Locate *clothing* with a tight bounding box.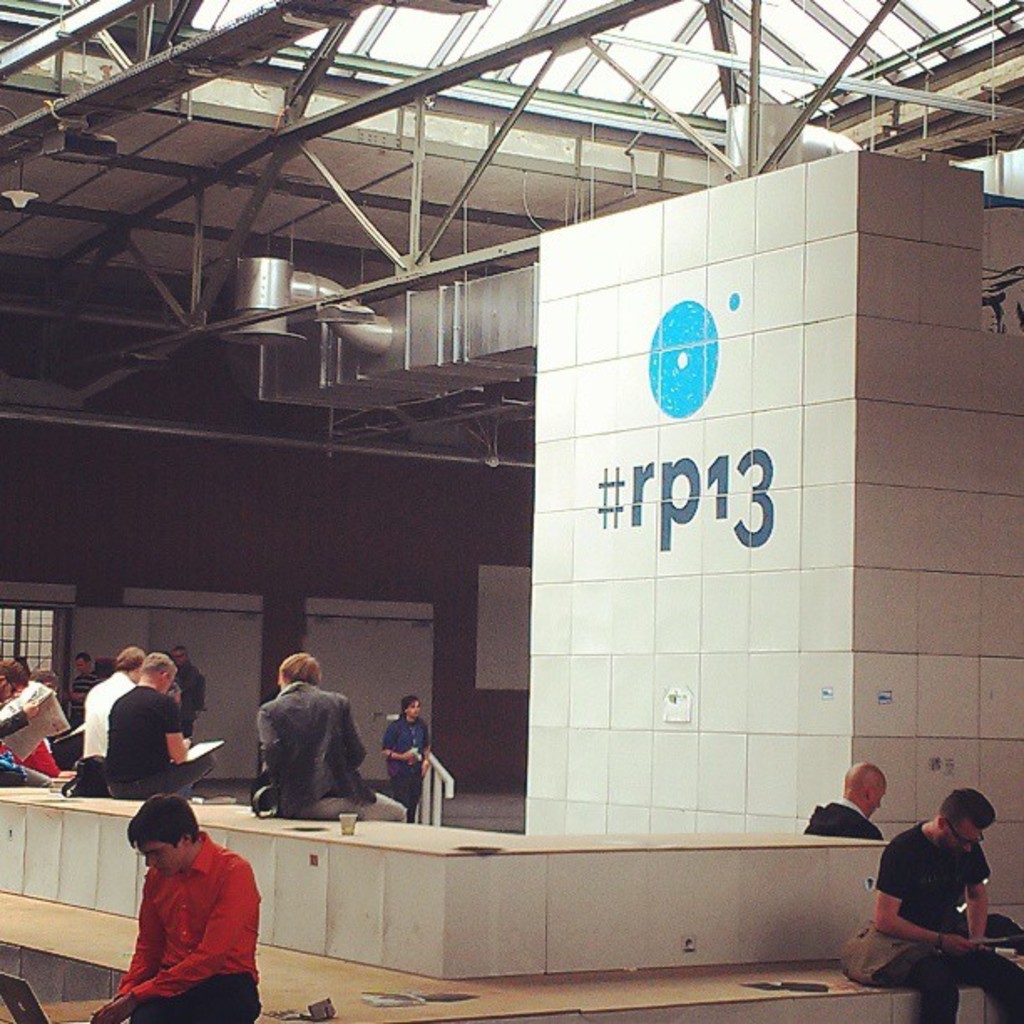
{"left": 119, "top": 835, "right": 264, "bottom": 1022}.
